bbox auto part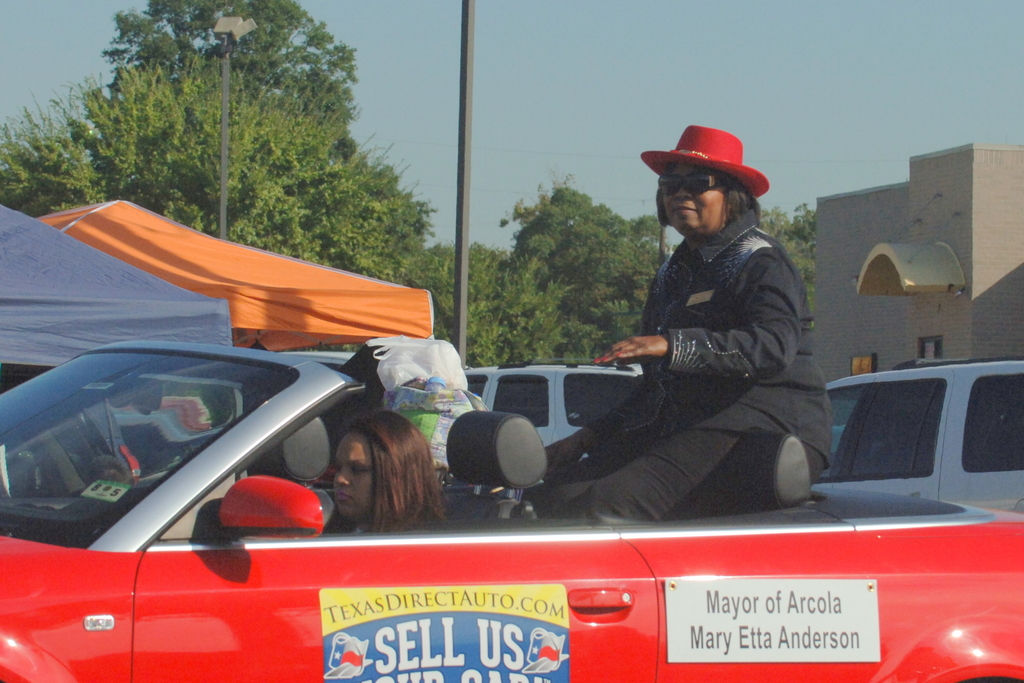
x1=811, y1=376, x2=949, y2=481
